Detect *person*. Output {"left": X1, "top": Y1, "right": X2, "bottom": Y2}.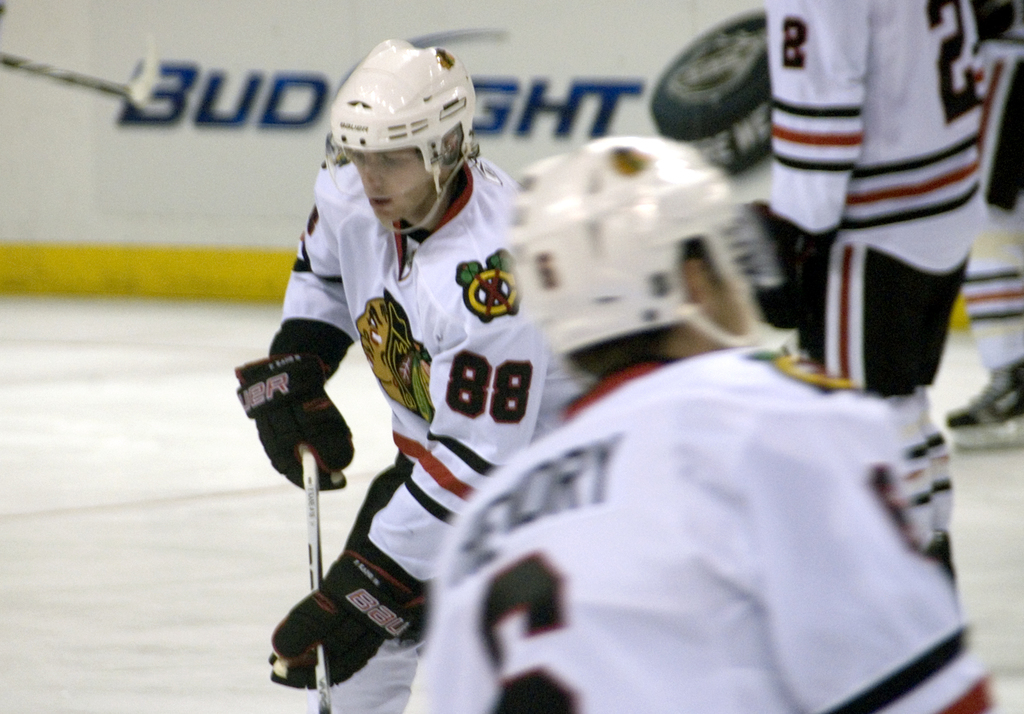
{"left": 772, "top": 0, "right": 1023, "bottom": 457}.
